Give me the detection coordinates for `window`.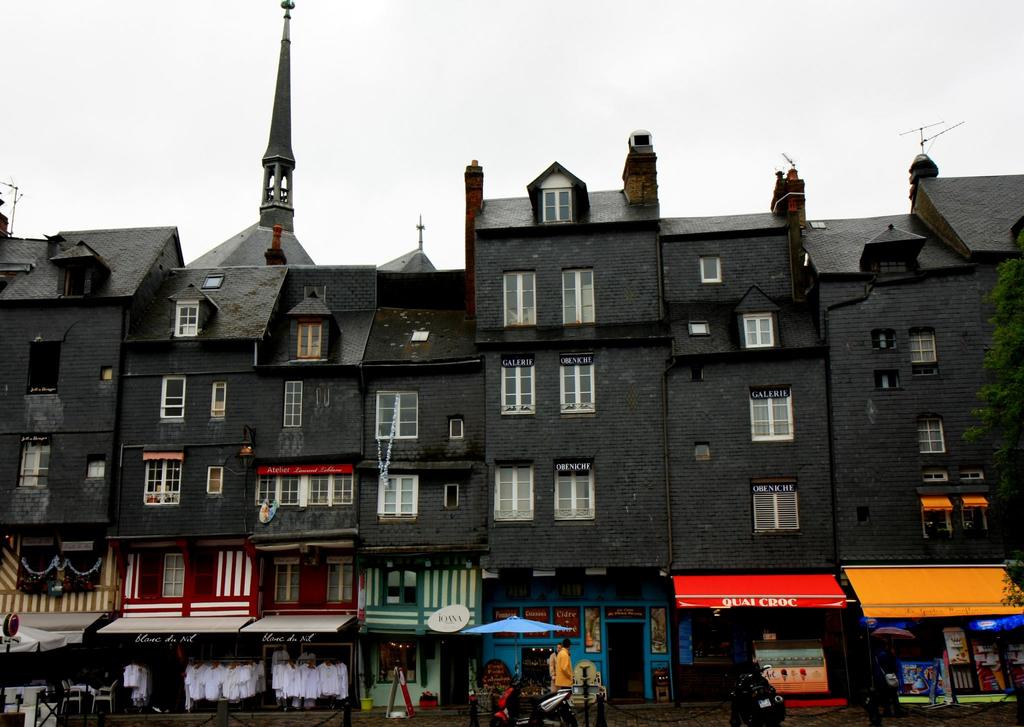
(x1=16, y1=439, x2=51, y2=493).
